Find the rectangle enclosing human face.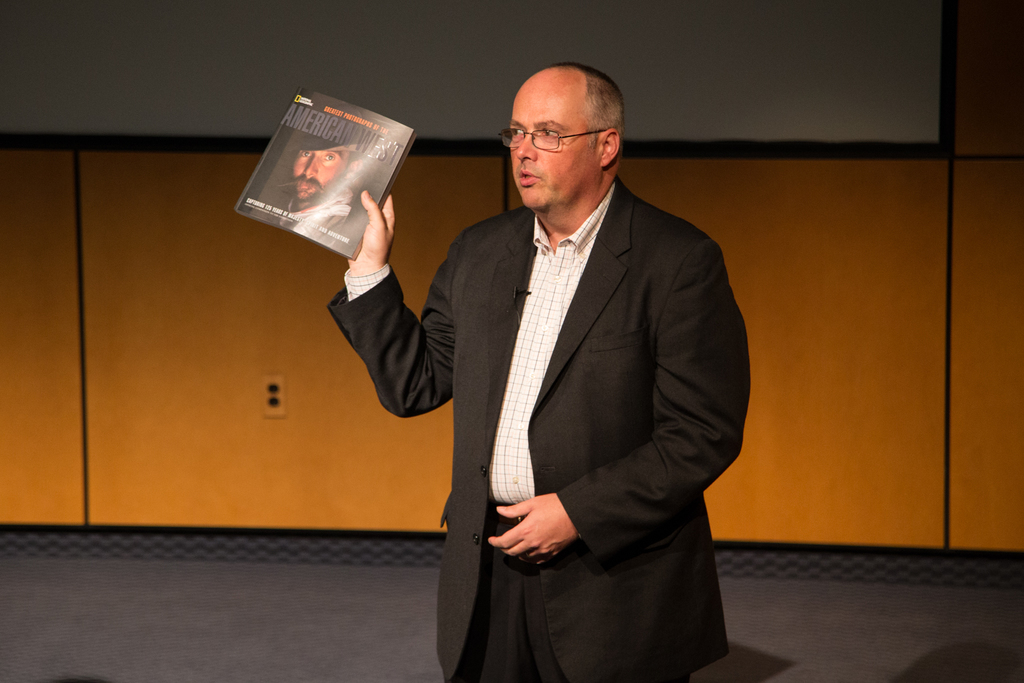
box(511, 85, 601, 210).
